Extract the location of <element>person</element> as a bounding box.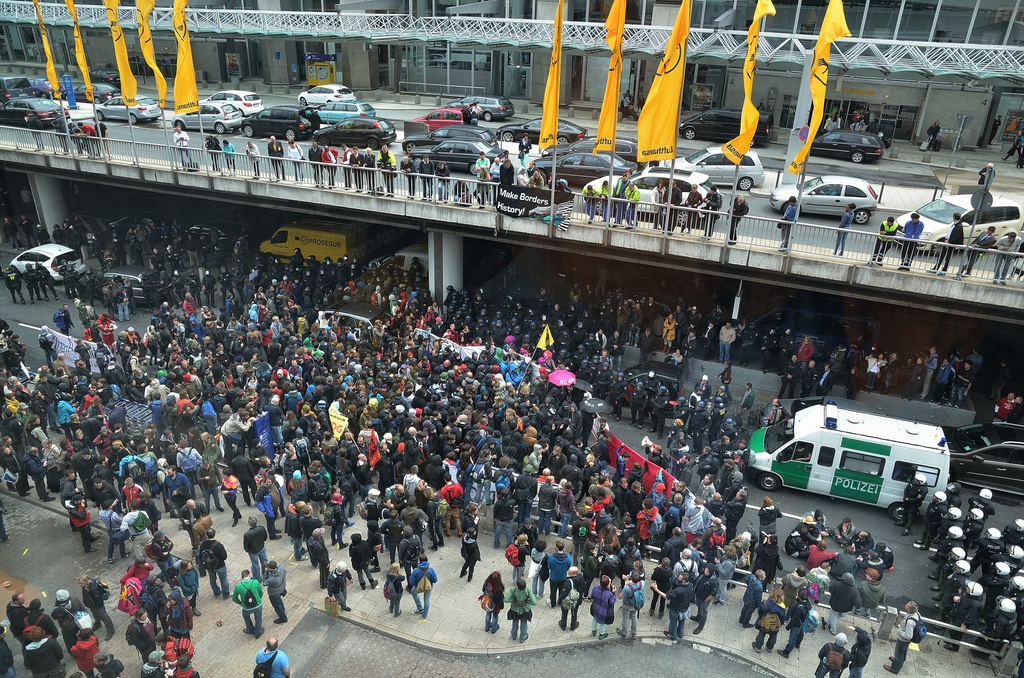
crop(648, 179, 664, 232).
